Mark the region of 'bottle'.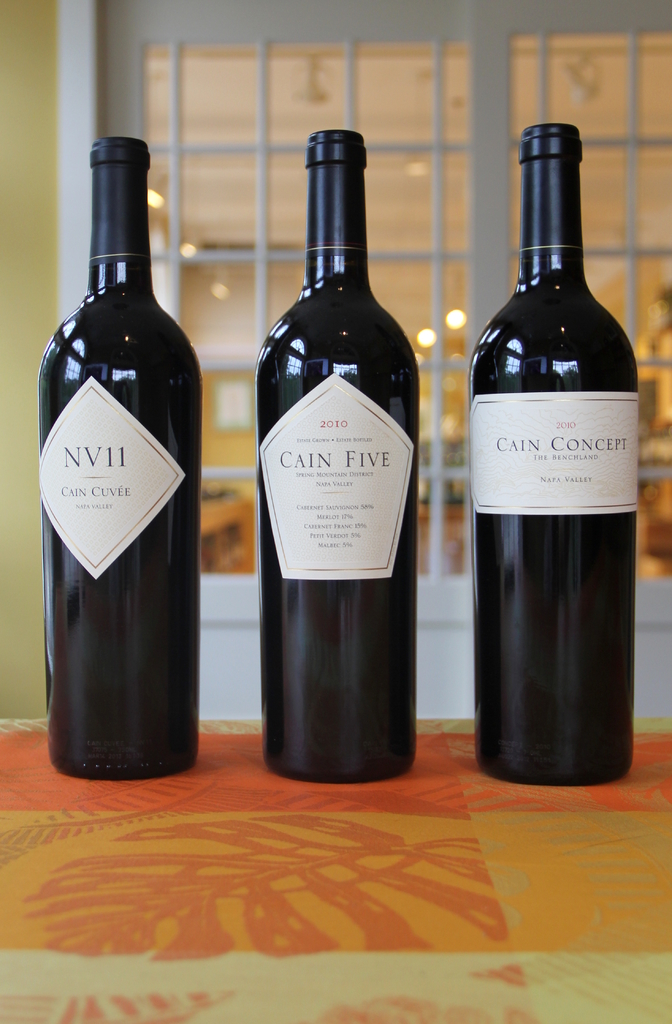
Region: l=257, t=134, r=422, b=784.
